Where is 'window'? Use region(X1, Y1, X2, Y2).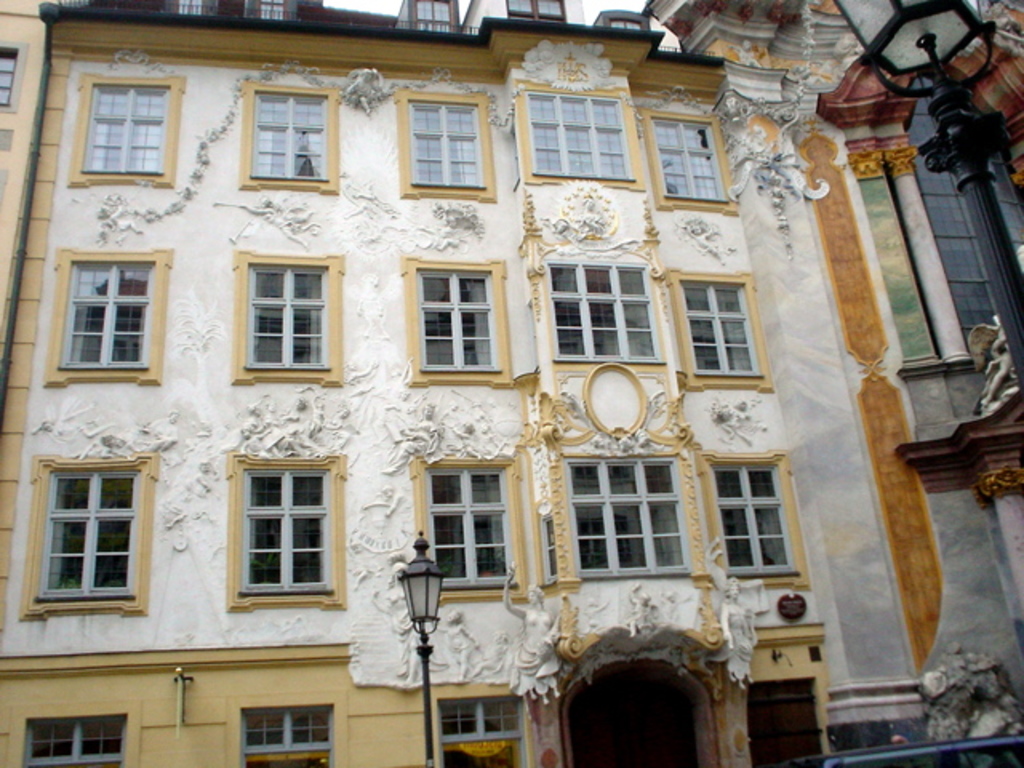
region(517, 82, 640, 194).
